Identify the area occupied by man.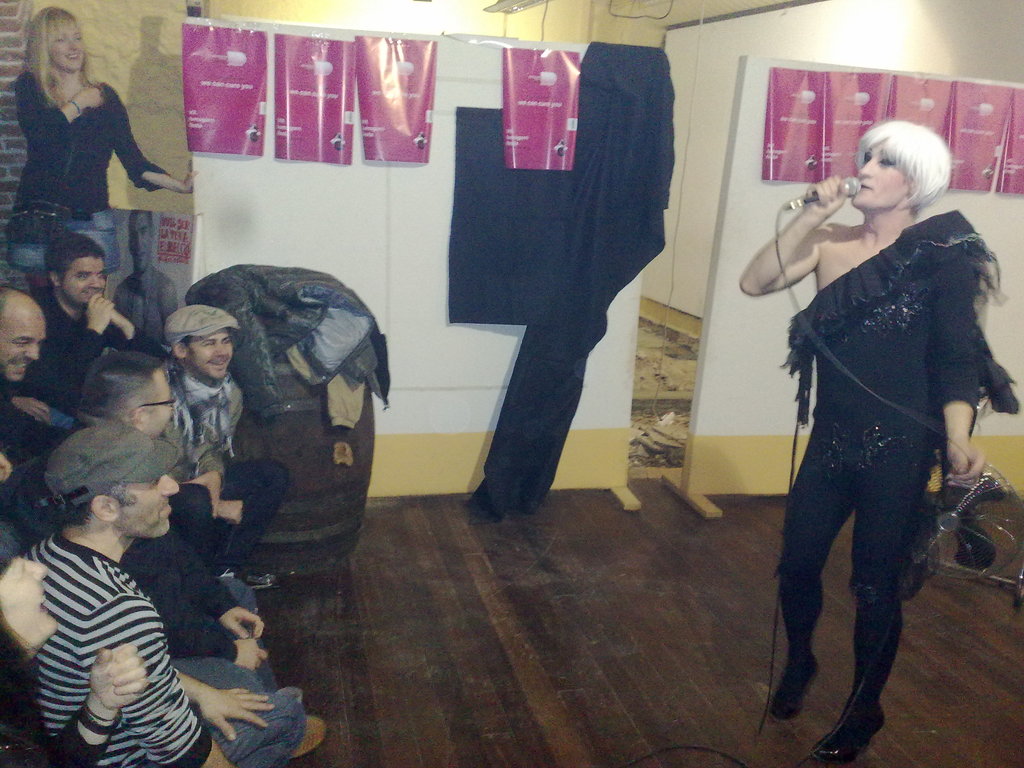
Area: {"left": 0, "top": 278, "right": 63, "bottom": 543}.
